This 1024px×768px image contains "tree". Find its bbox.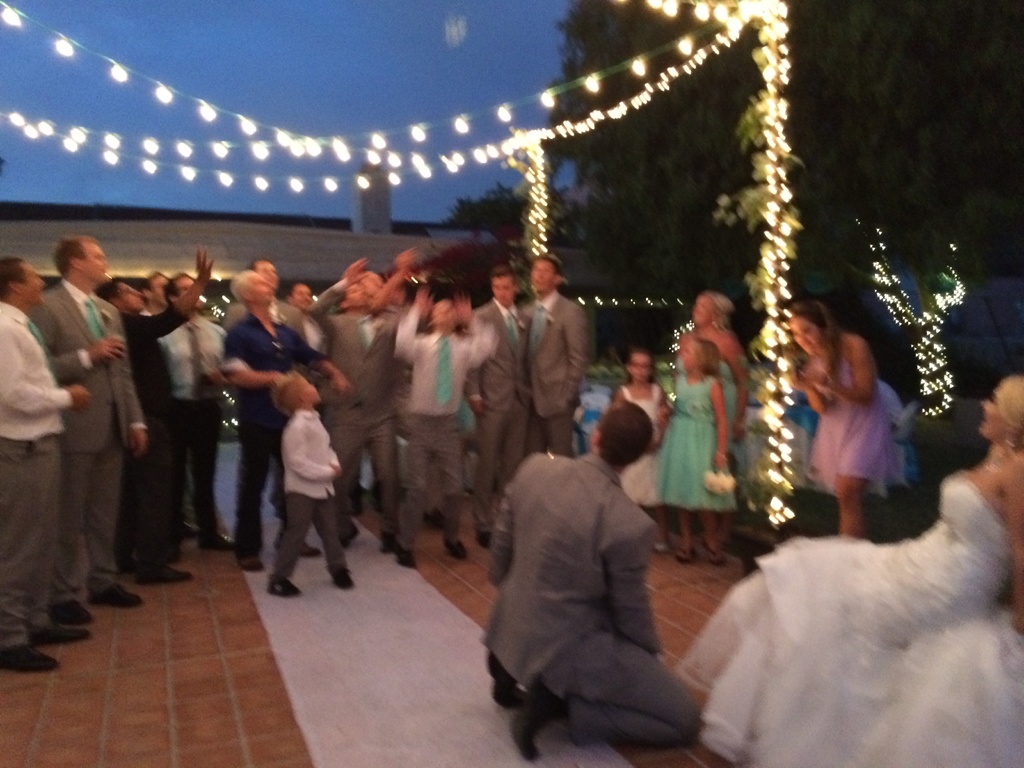
x1=780 y1=0 x2=1023 y2=285.
